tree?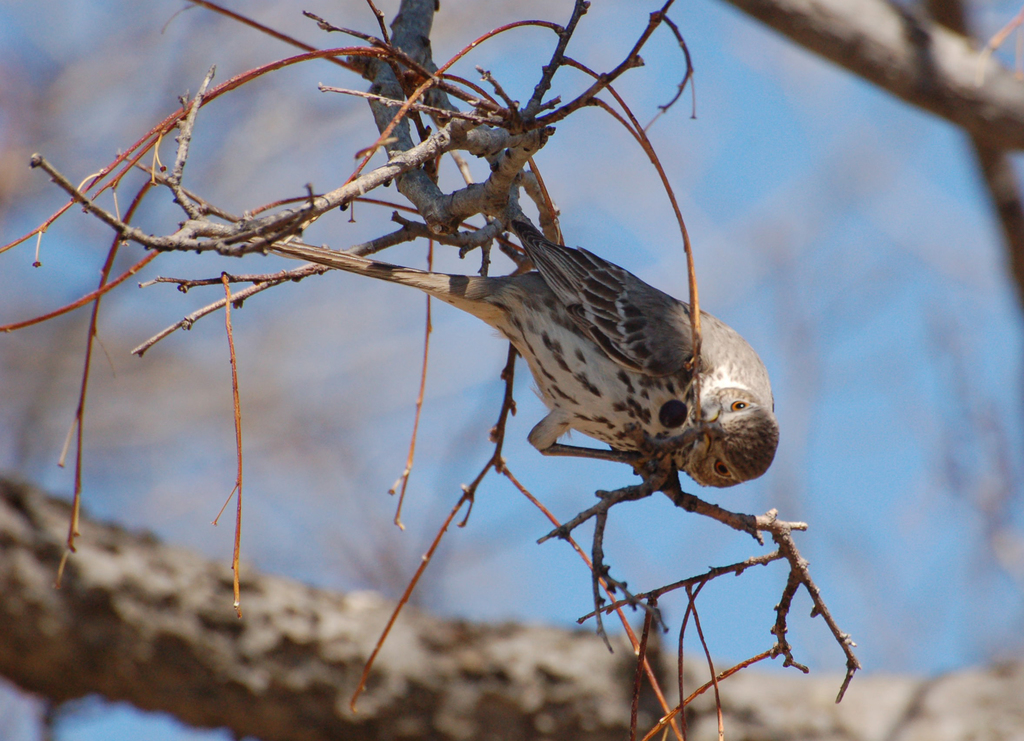
(left=0, top=0, right=1023, bottom=738)
